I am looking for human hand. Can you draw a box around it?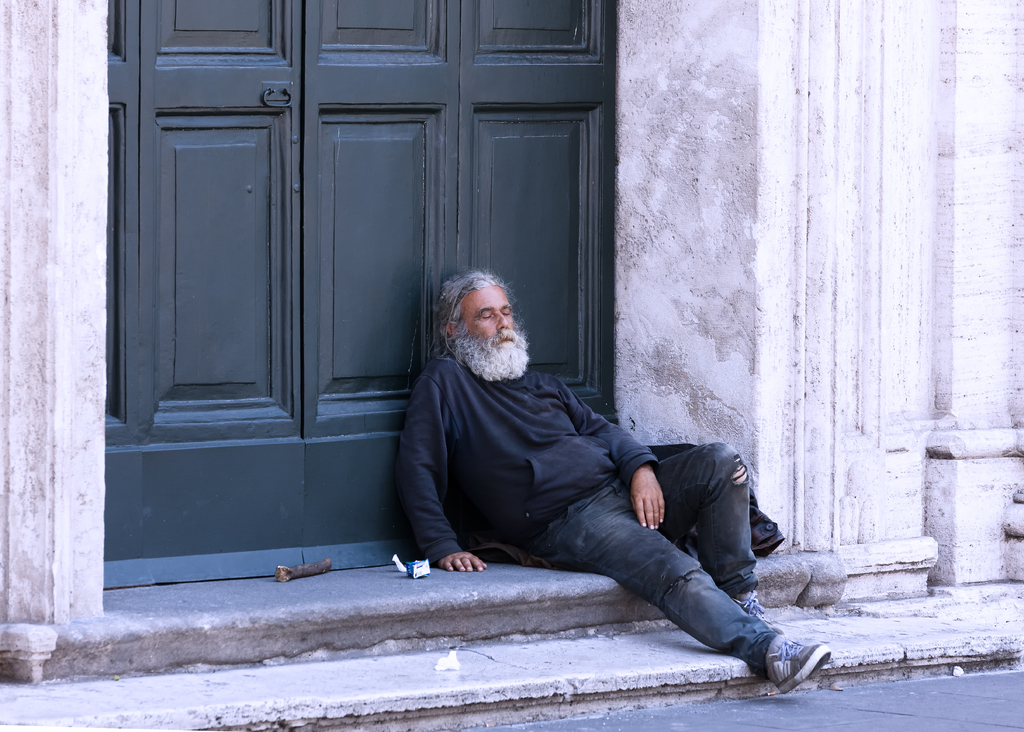
Sure, the bounding box is (438, 552, 490, 576).
